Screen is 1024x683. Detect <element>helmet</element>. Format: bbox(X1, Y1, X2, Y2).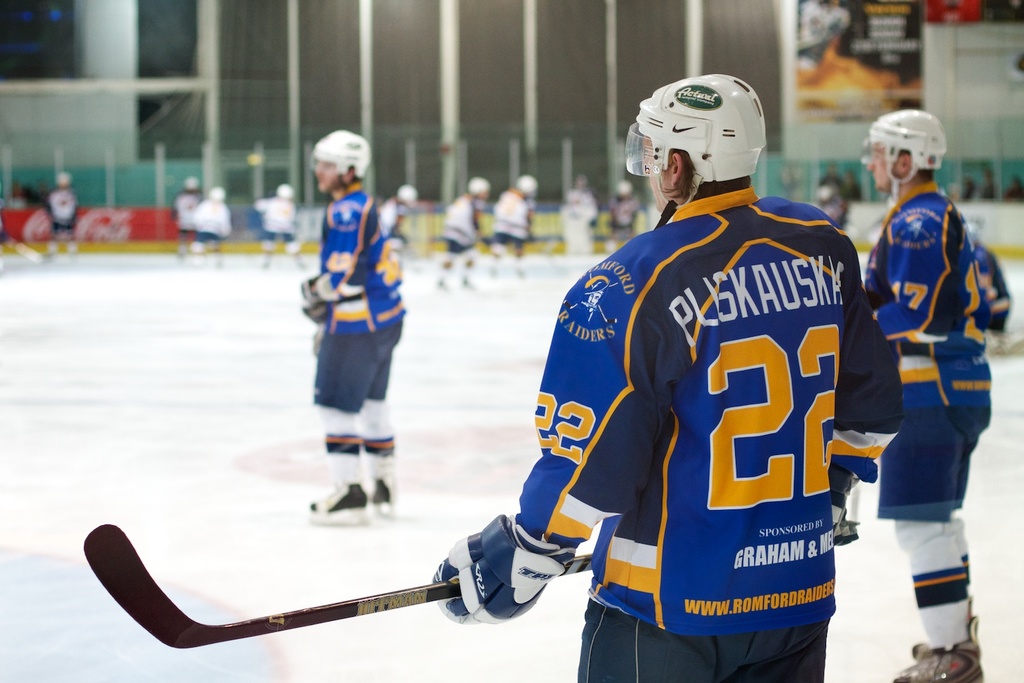
bbox(395, 185, 419, 210).
